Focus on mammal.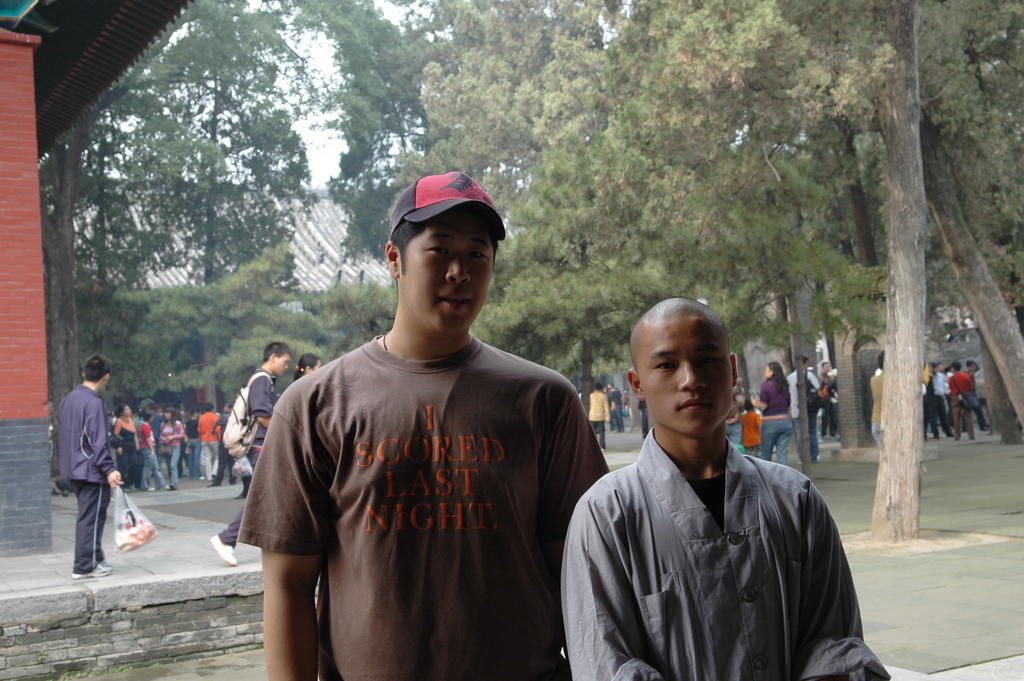
Focused at (left=298, top=349, right=320, bottom=377).
